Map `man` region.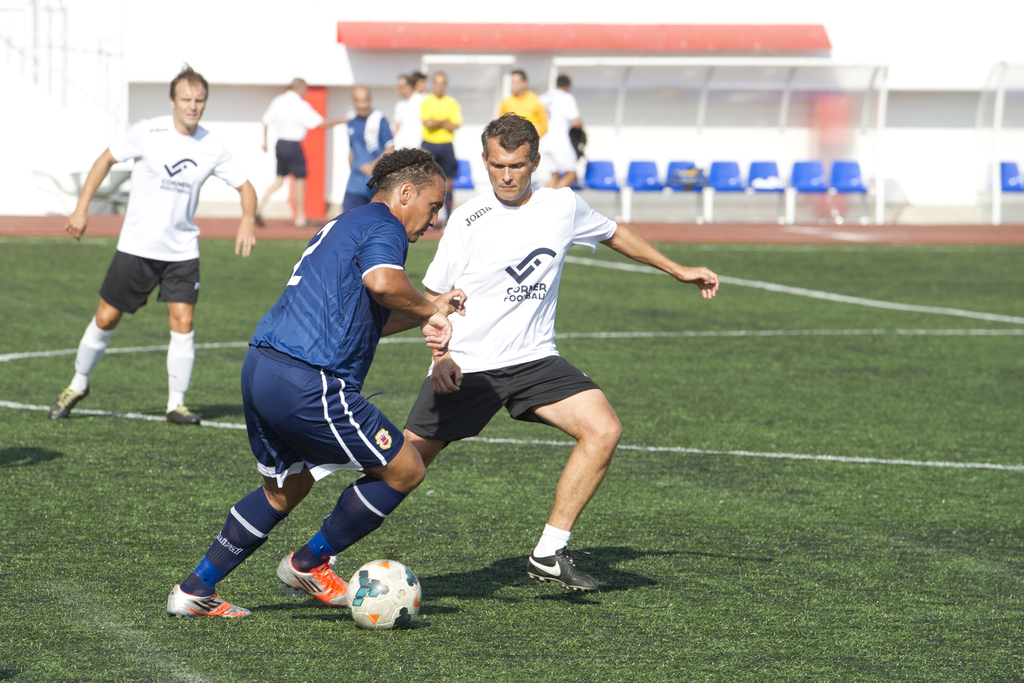
Mapped to 419 70 460 175.
